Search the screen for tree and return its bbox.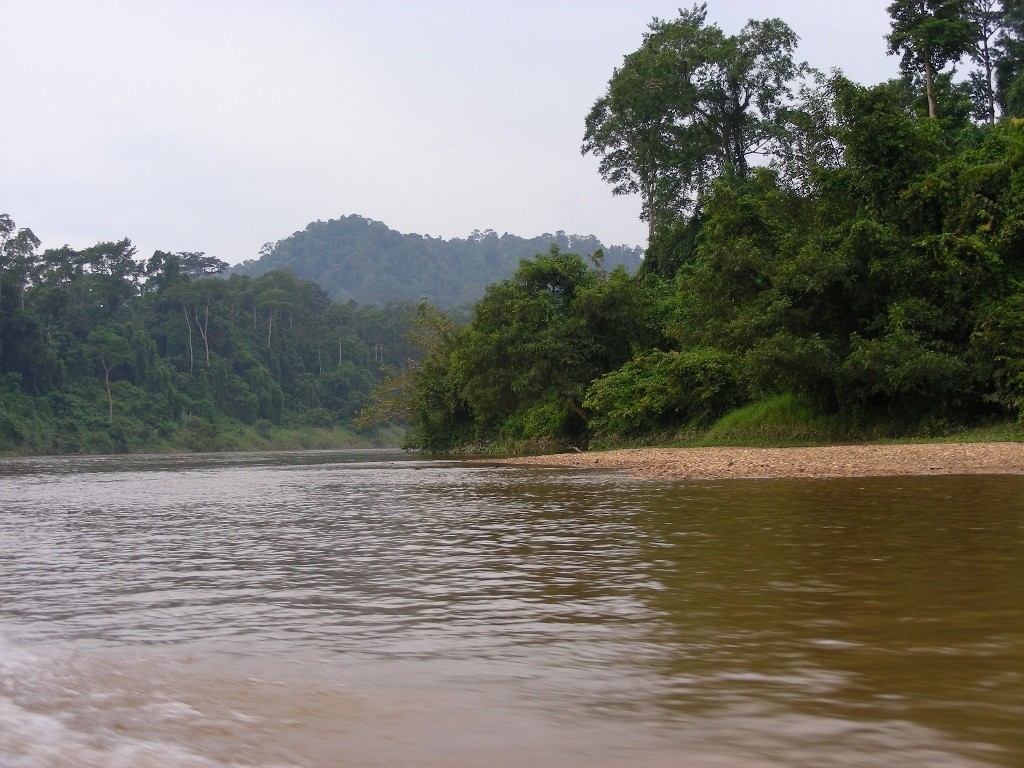
Found: detection(884, 0, 983, 121).
